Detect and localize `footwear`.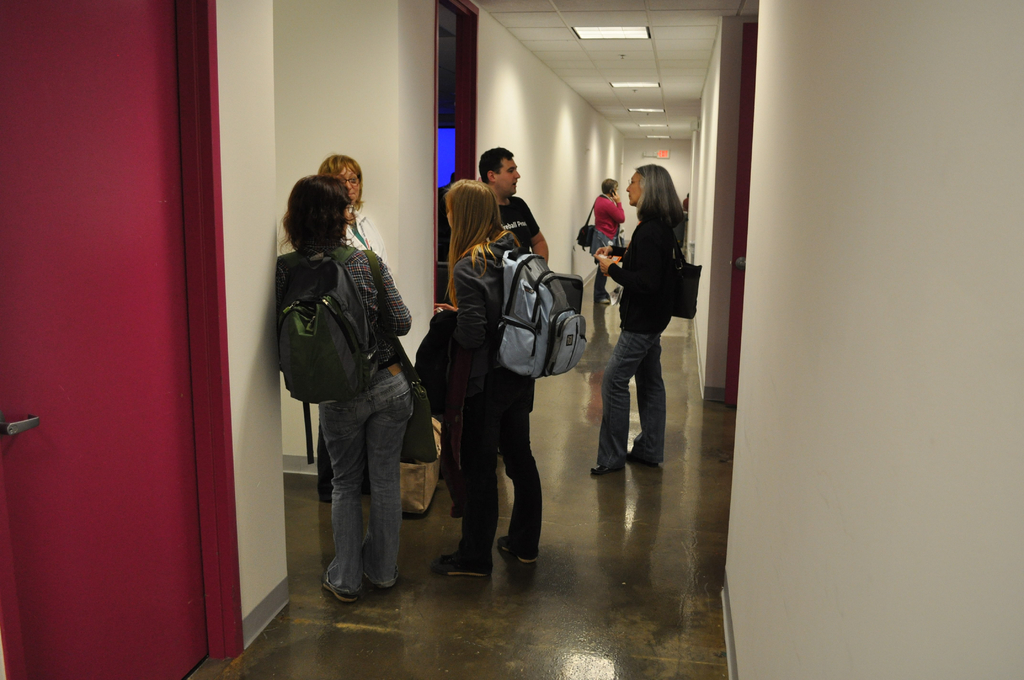
Localized at x1=437, y1=552, x2=491, y2=576.
